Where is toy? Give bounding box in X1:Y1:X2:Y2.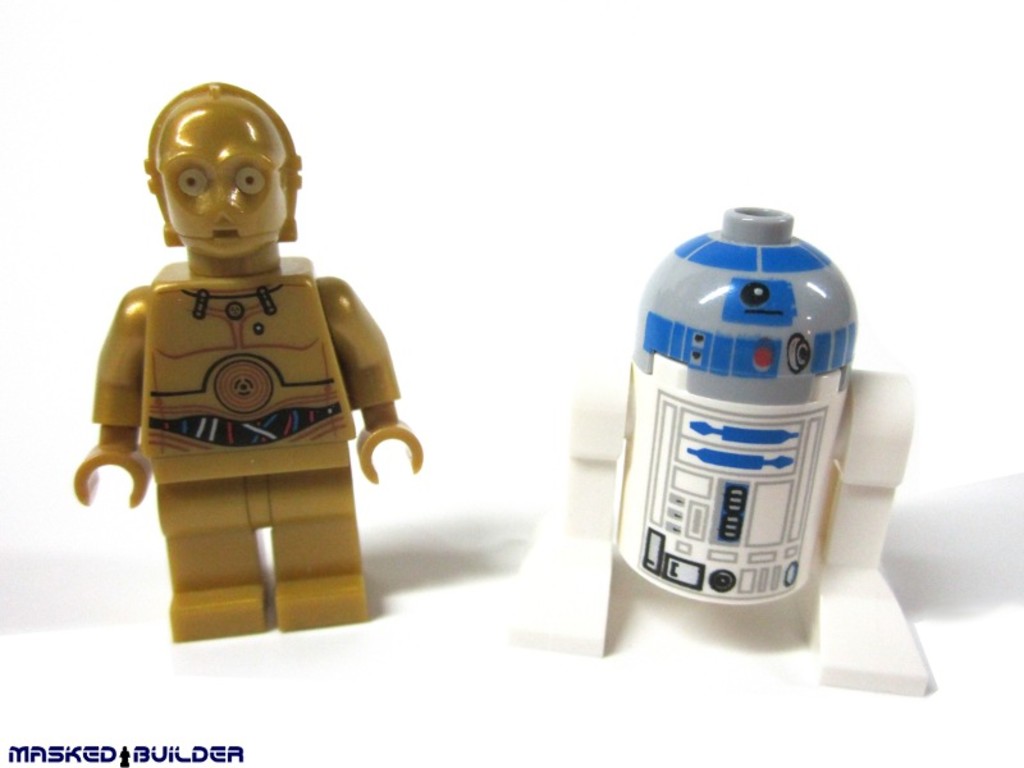
503:202:931:699.
